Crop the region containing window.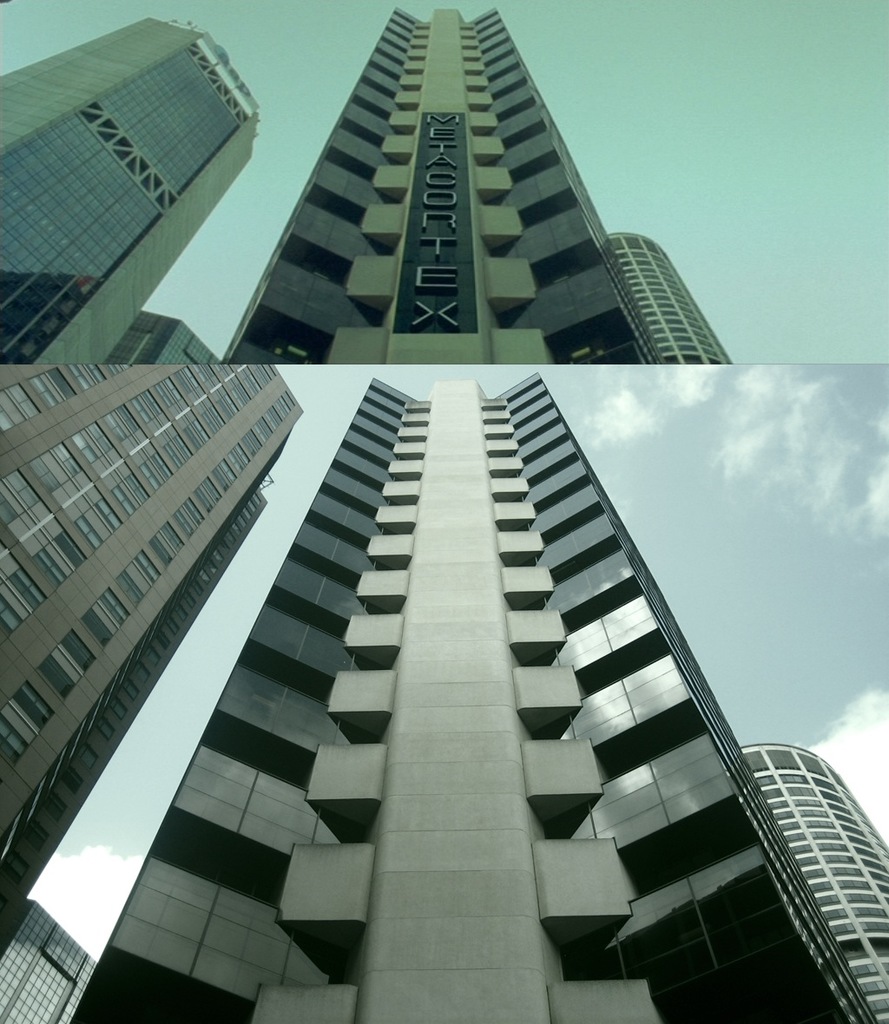
Crop region: (662,352,679,364).
